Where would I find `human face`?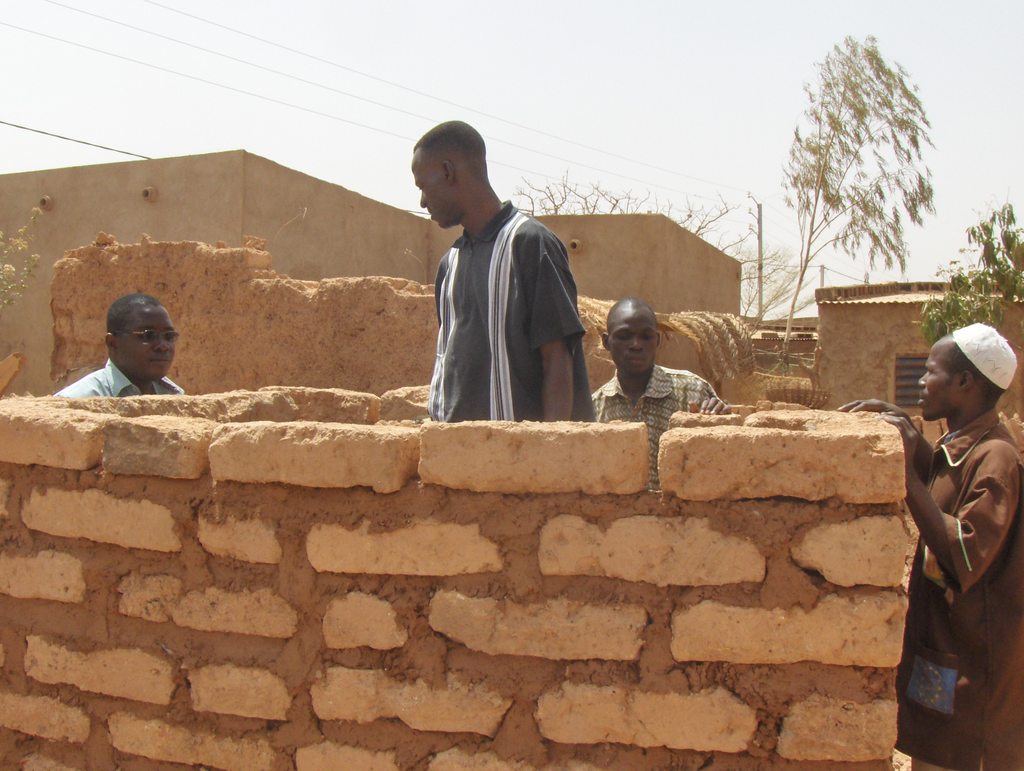
At x1=917, y1=345, x2=954, y2=425.
